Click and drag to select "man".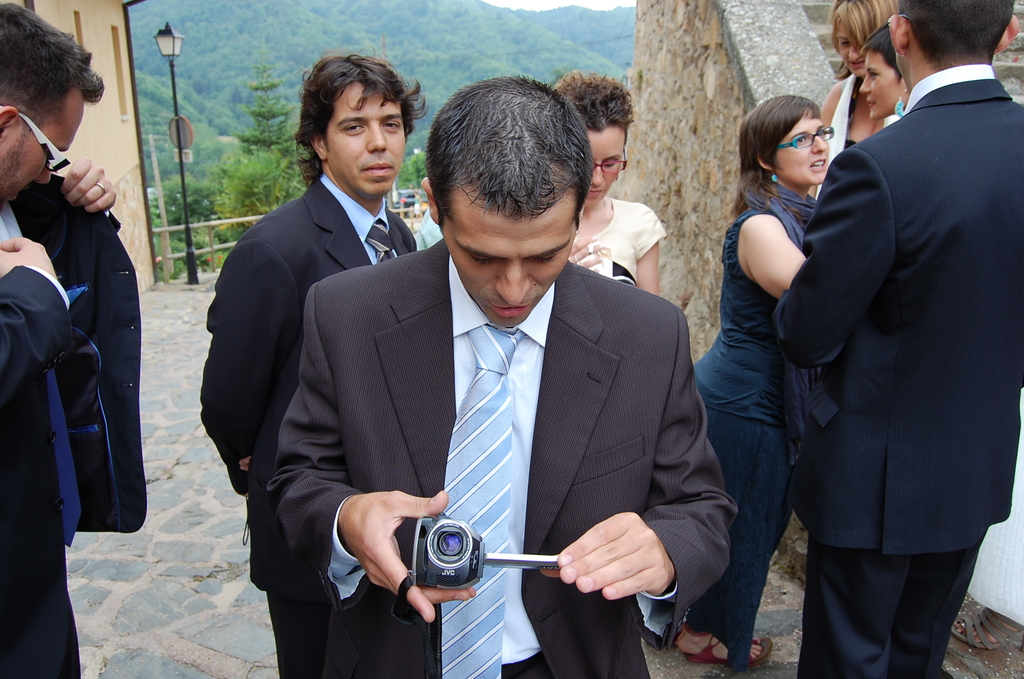
Selection: Rect(292, 97, 732, 671).
